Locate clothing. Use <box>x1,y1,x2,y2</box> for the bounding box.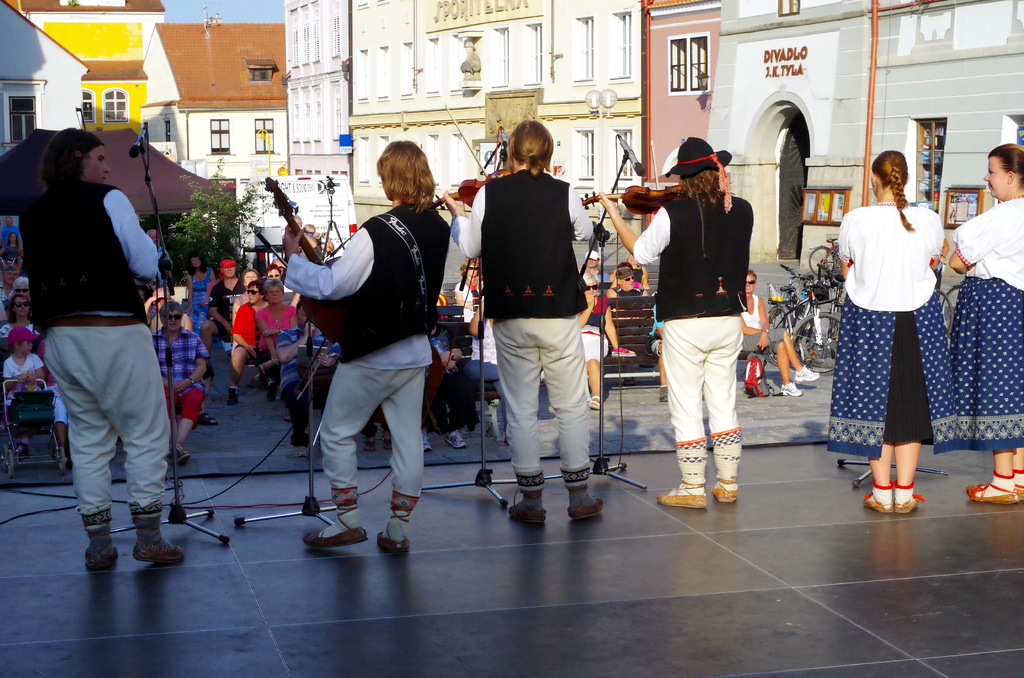
<box>829,173,951,458</box>.
